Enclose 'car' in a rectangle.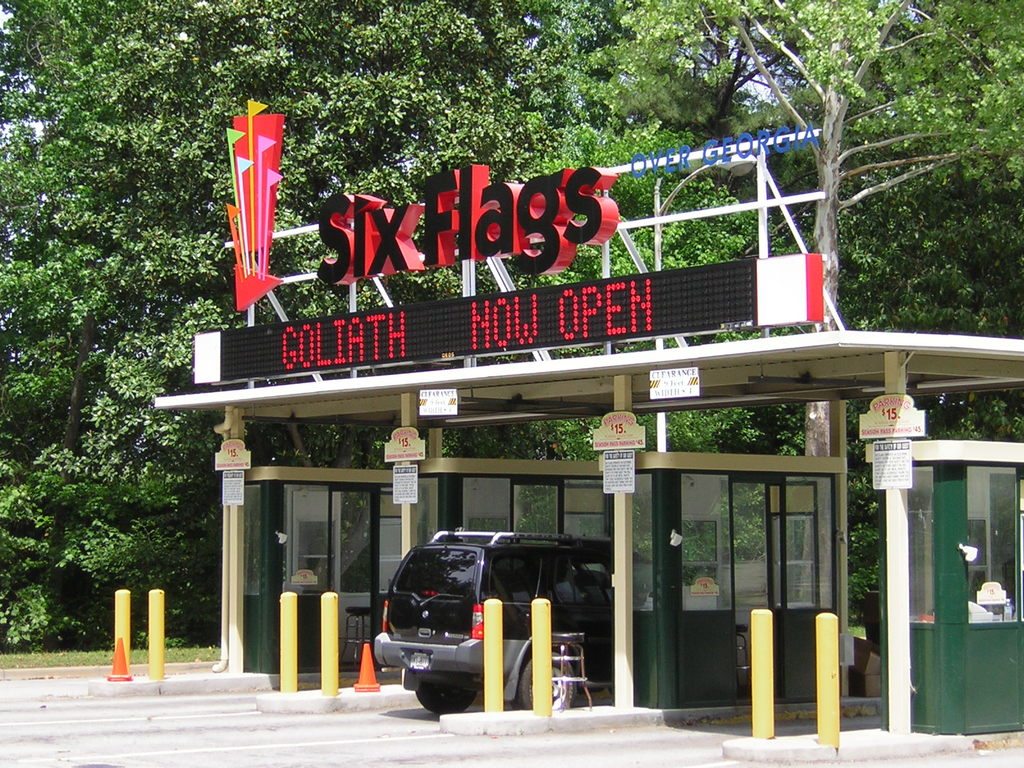
Rect(370, 524, 614, 713).
